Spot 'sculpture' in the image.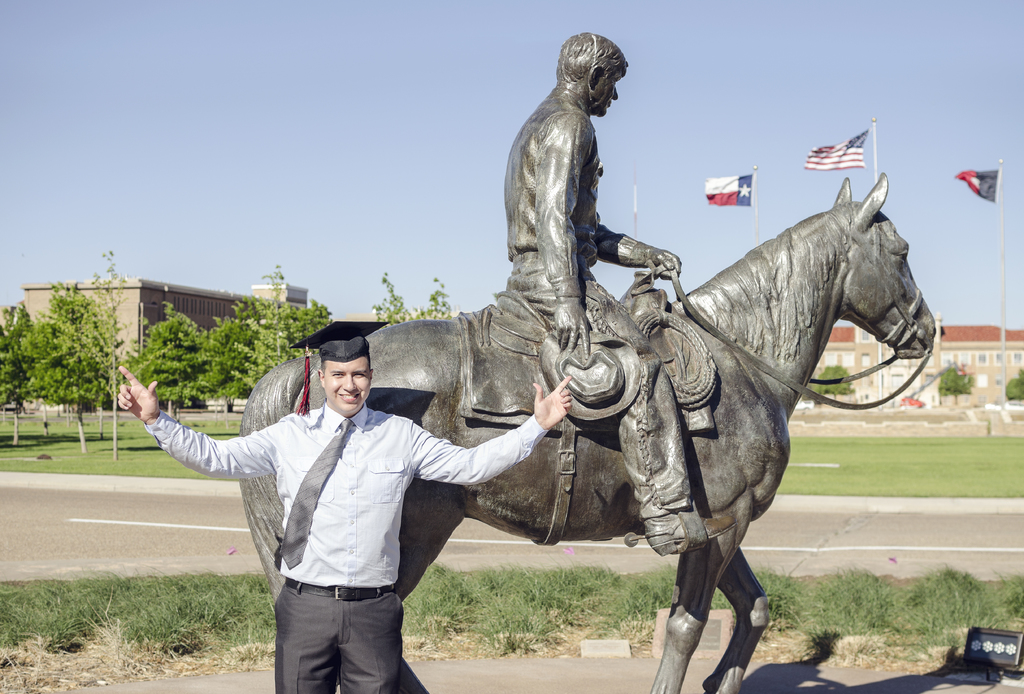
'sculpture' found at [283, 91, 945, 665].
